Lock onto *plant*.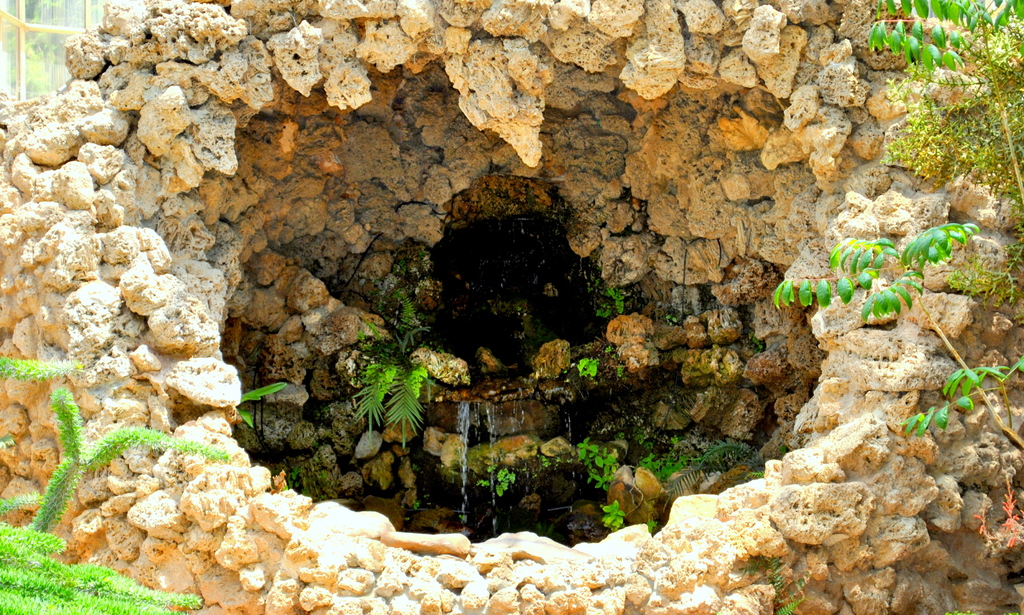
Locked: left=473, top=483, right=486, bottom=490.
